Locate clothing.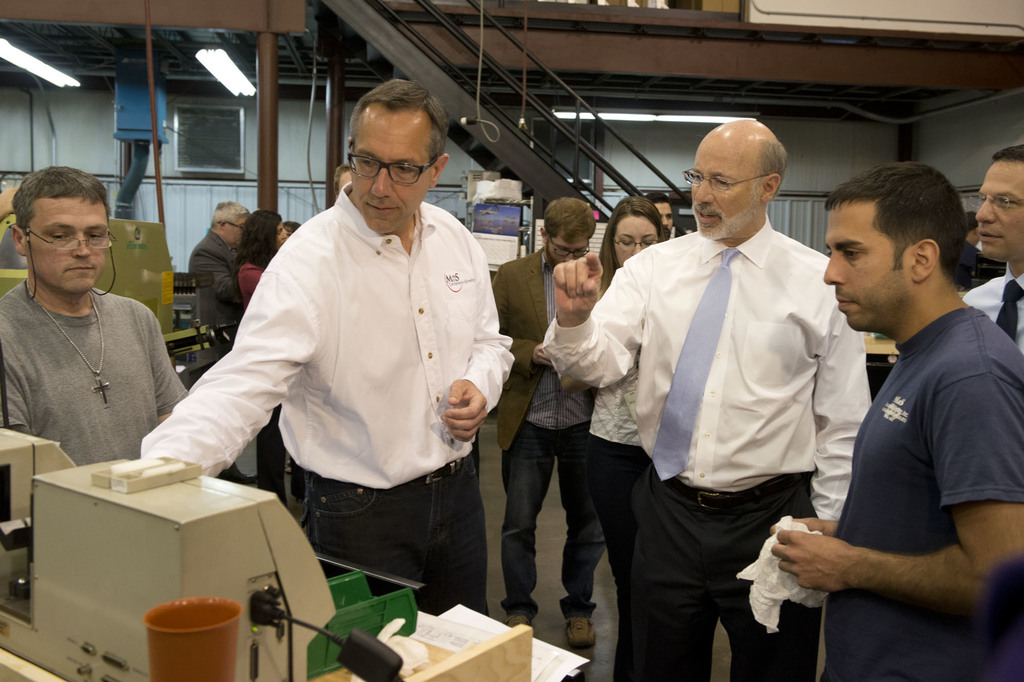
Bounding box: <region>138, 182, 518, 617</region>.
